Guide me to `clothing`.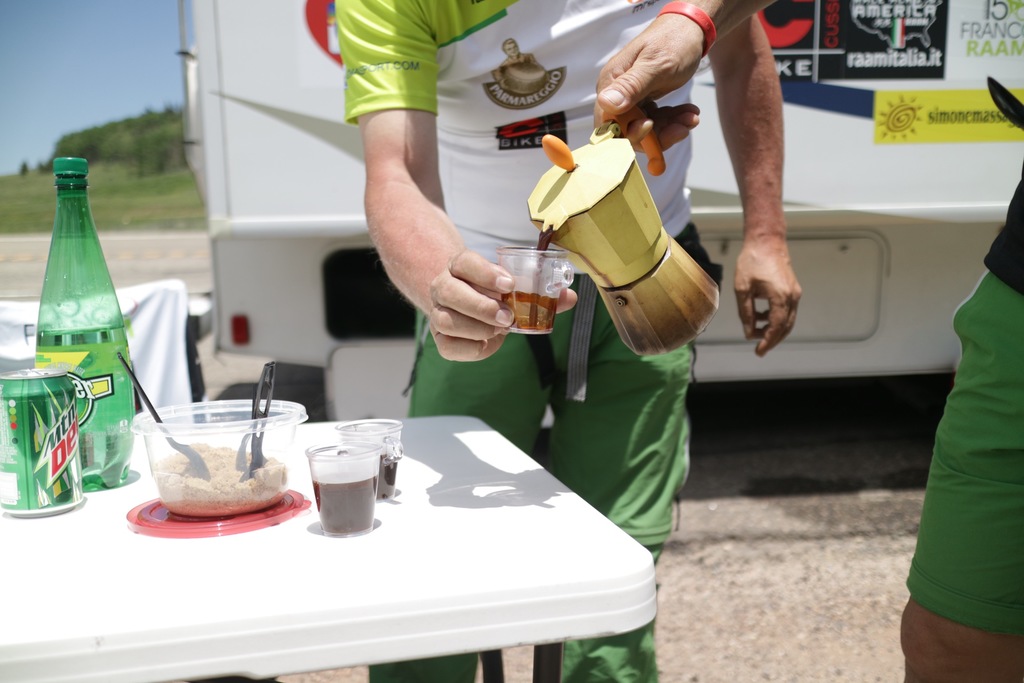
Guidance: [x1=331, y1=0, x2=698, y2=276].
